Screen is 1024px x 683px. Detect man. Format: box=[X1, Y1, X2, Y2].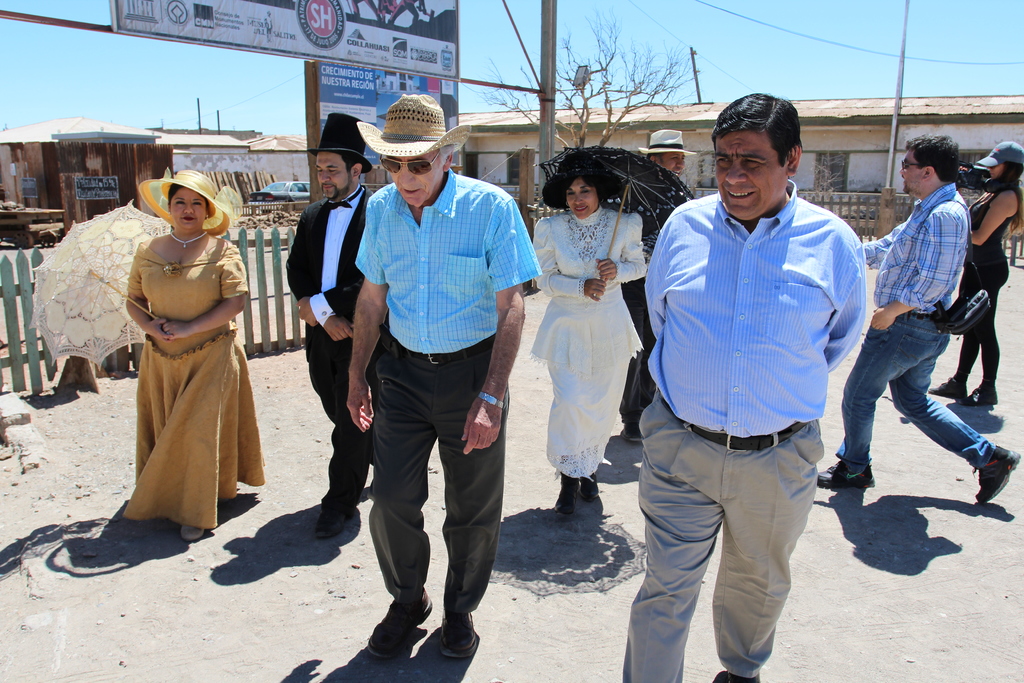
box=[346, 95, 547, 662].
